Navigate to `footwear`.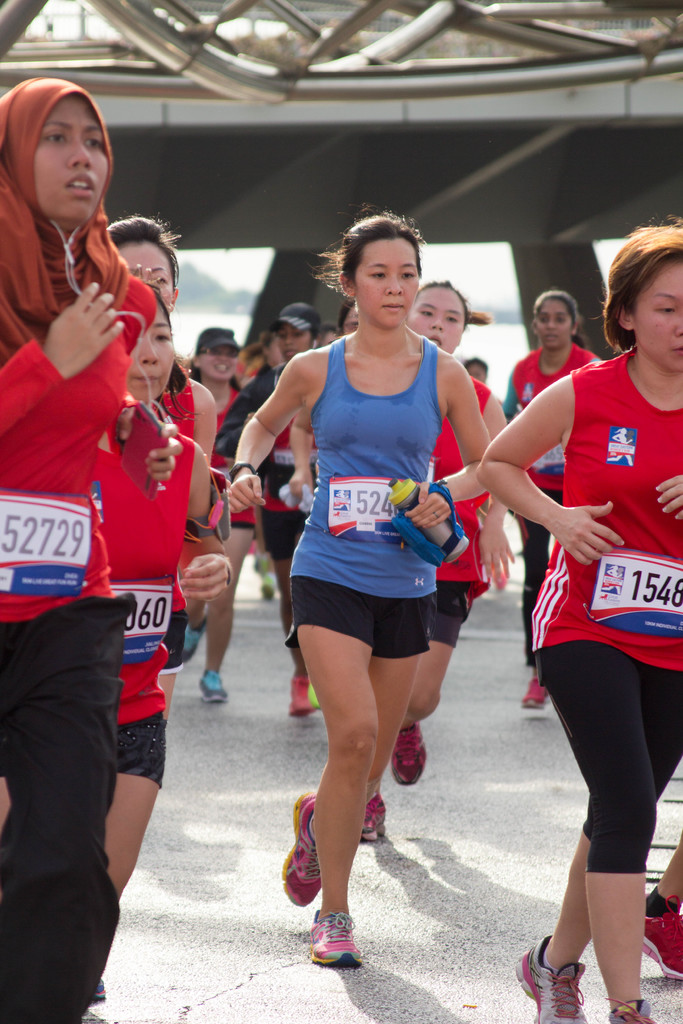
Navigation target: (x1=283, y1=679, x2=317, y2=714).
